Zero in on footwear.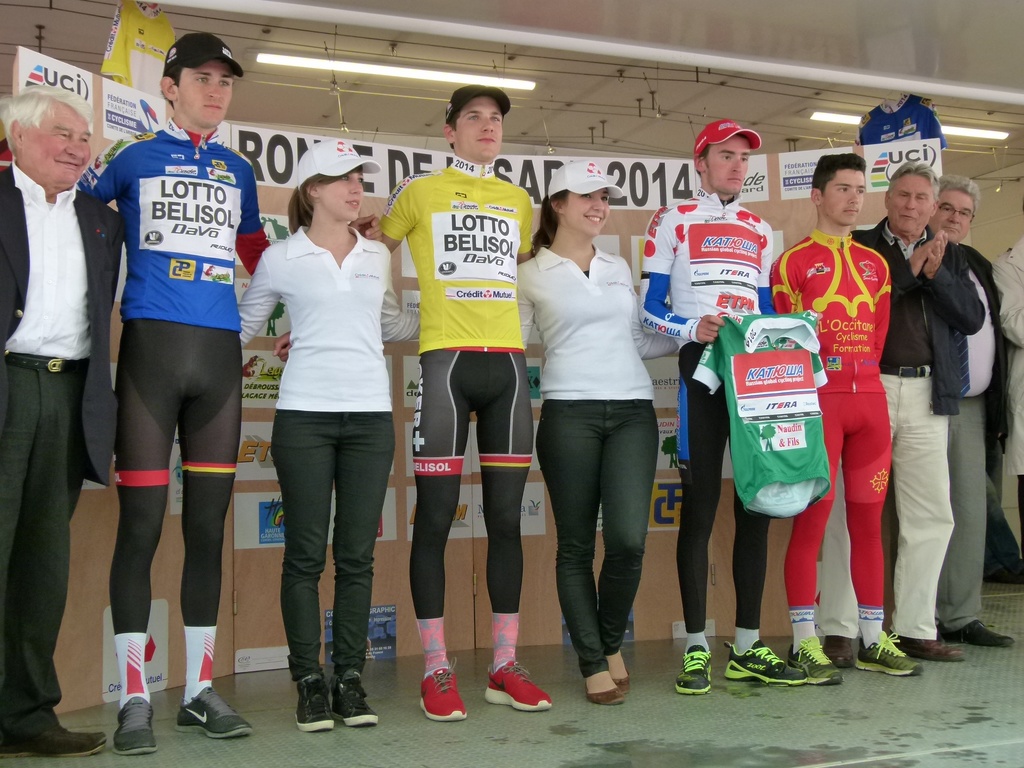
Zeroed in: 895,628,973,663.
